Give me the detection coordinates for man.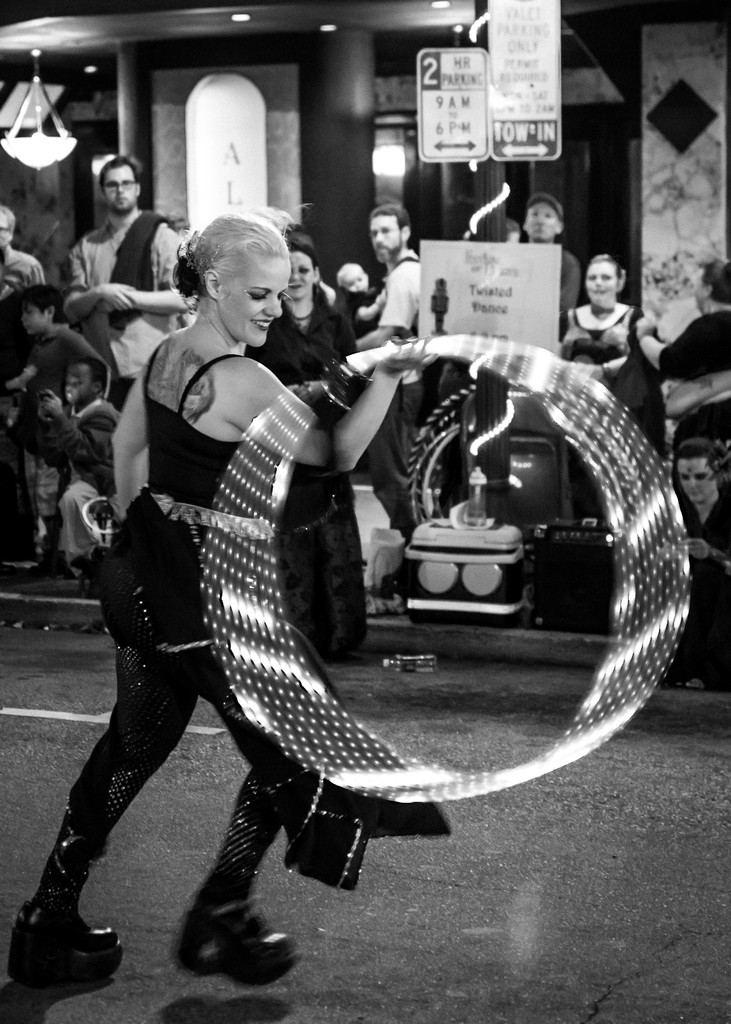
rect(507, 195, 604, 472).
